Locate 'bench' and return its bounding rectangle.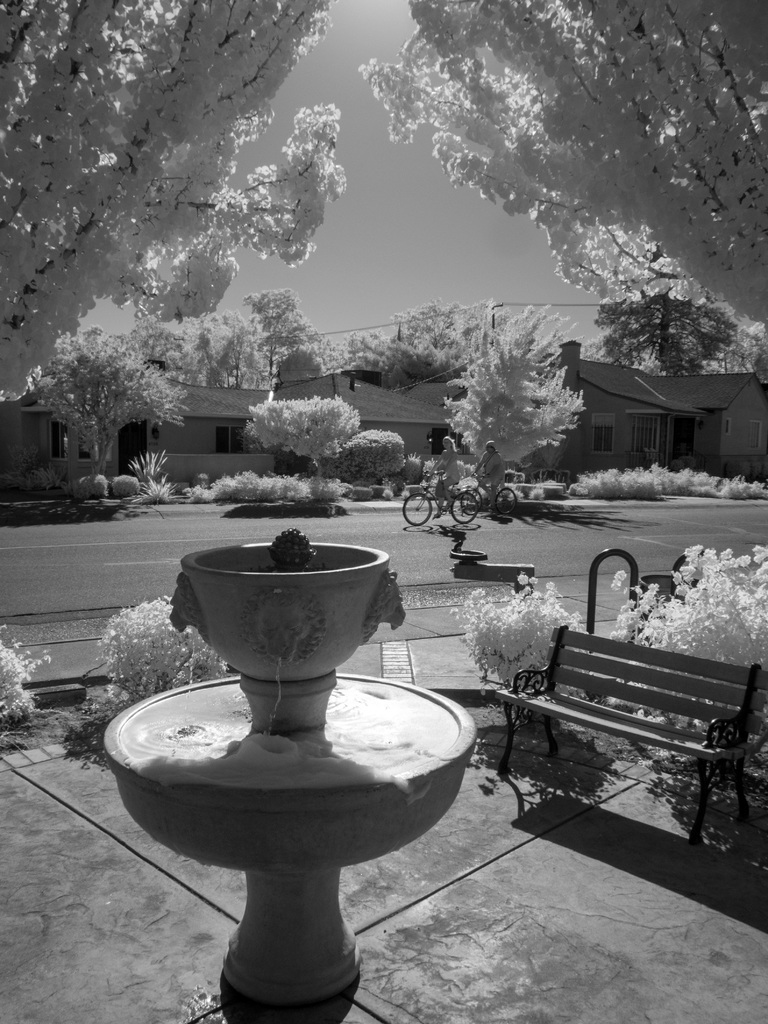
Rect(487, 599, 752, 870).
